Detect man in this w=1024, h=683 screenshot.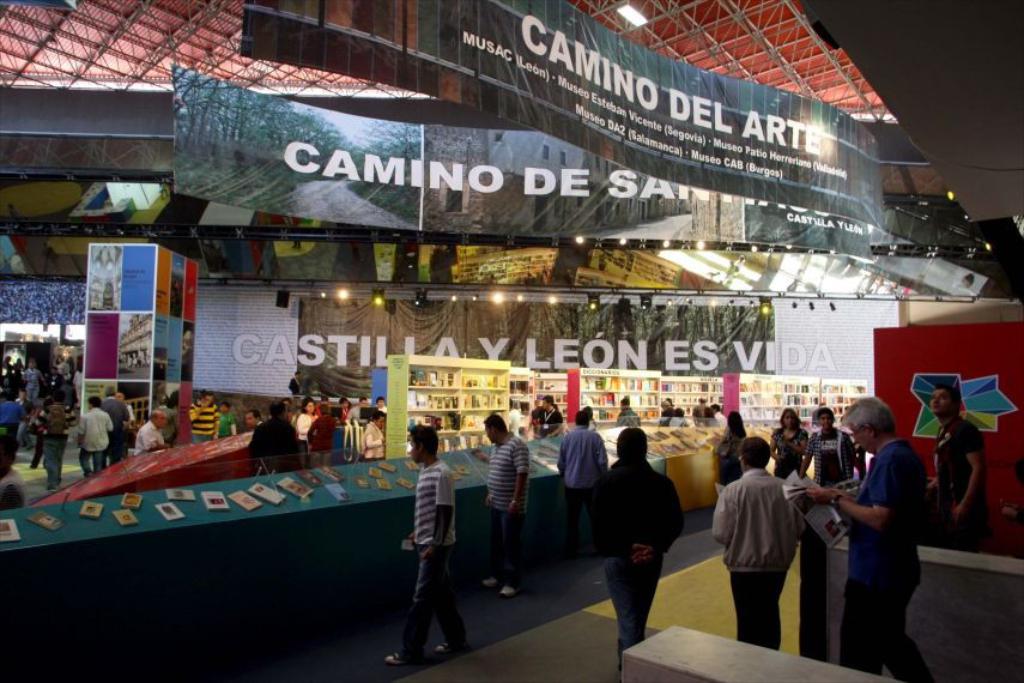
Detection: select_region(715, 425, 810, 654).
